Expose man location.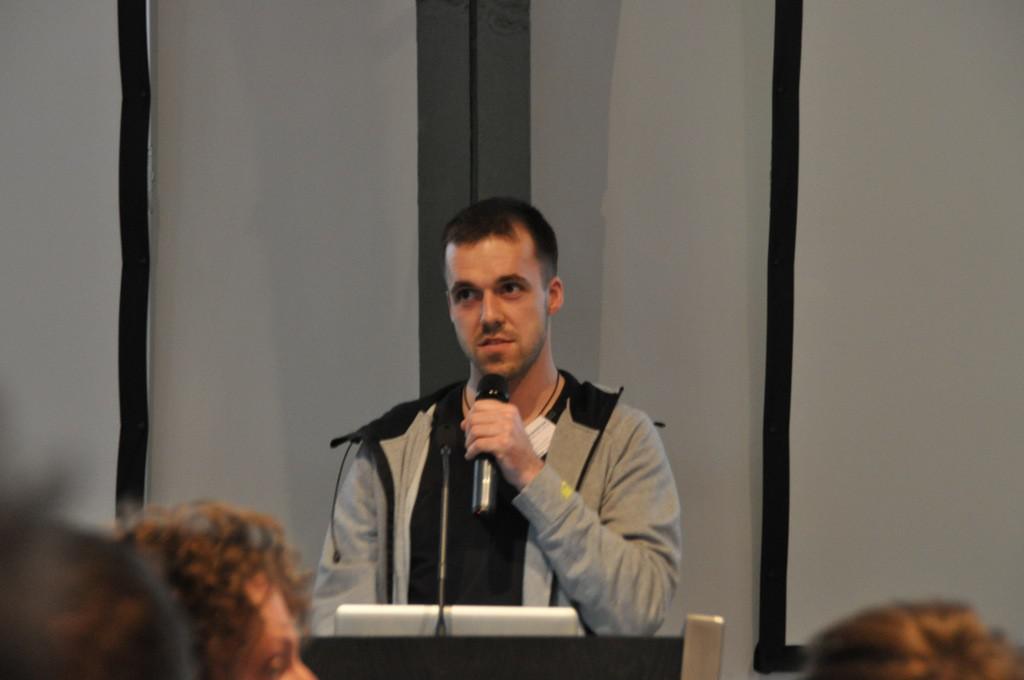
Exposed at <bbox>301, 188, 695, 643</bbox>.
